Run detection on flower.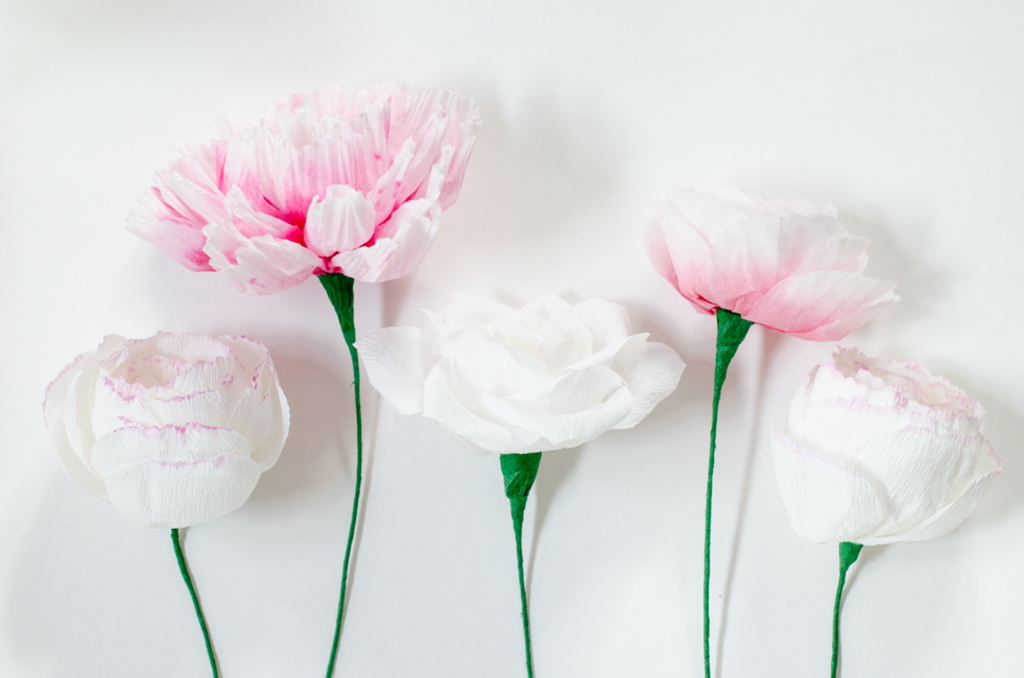
Result: box(354, 295, 687, 456).
